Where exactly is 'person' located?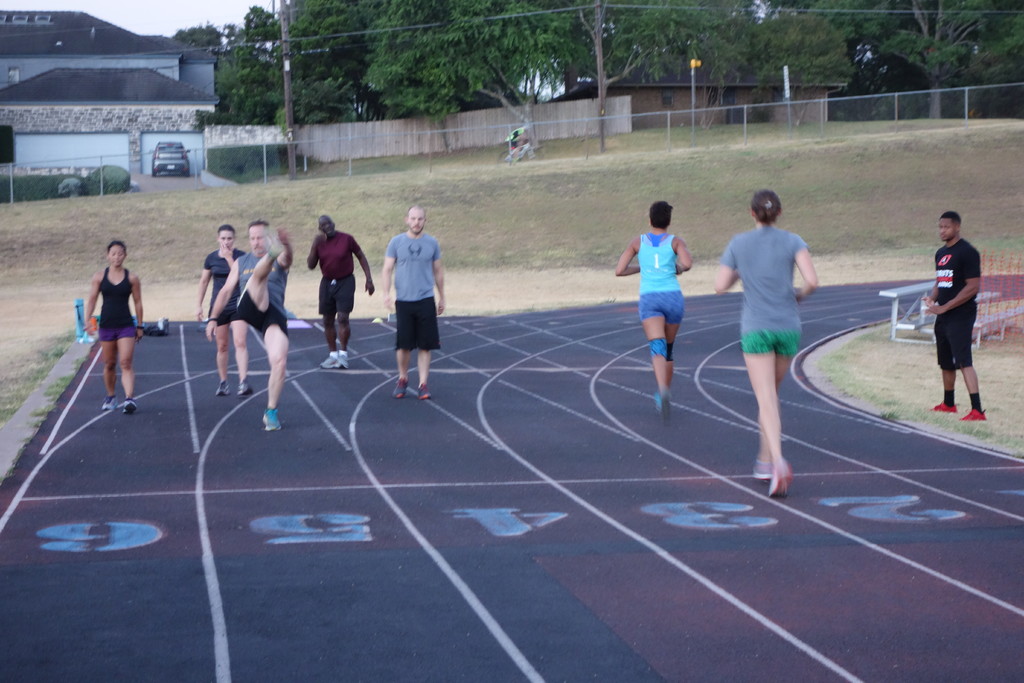
Its bounding box is Rect(611, 199, 692, 415).
